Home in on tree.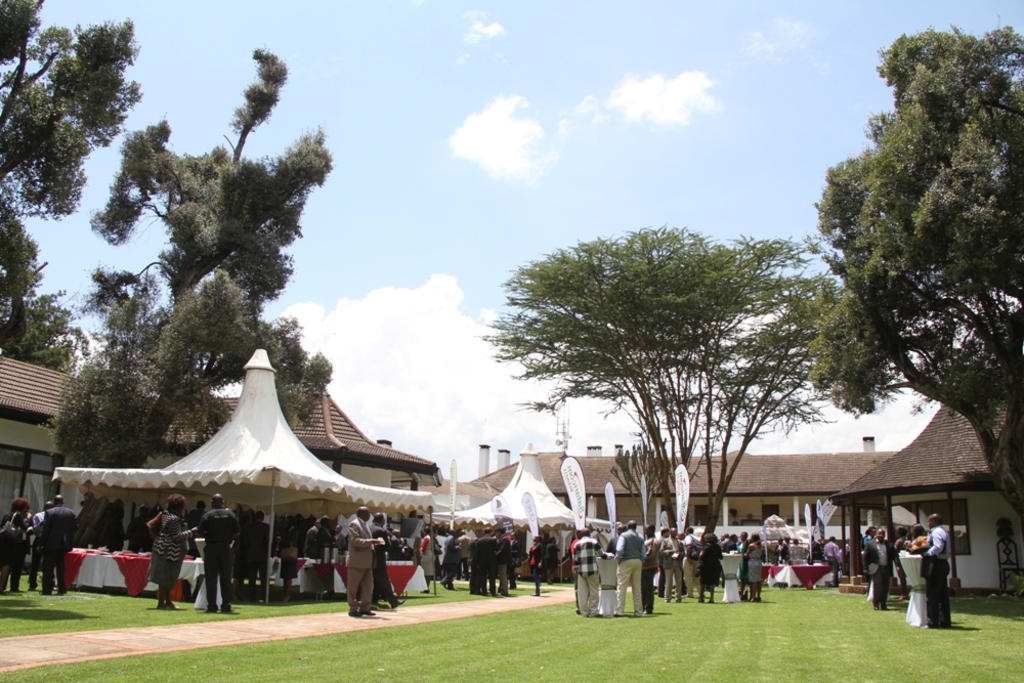
Homed in at (39,45,336,540).
